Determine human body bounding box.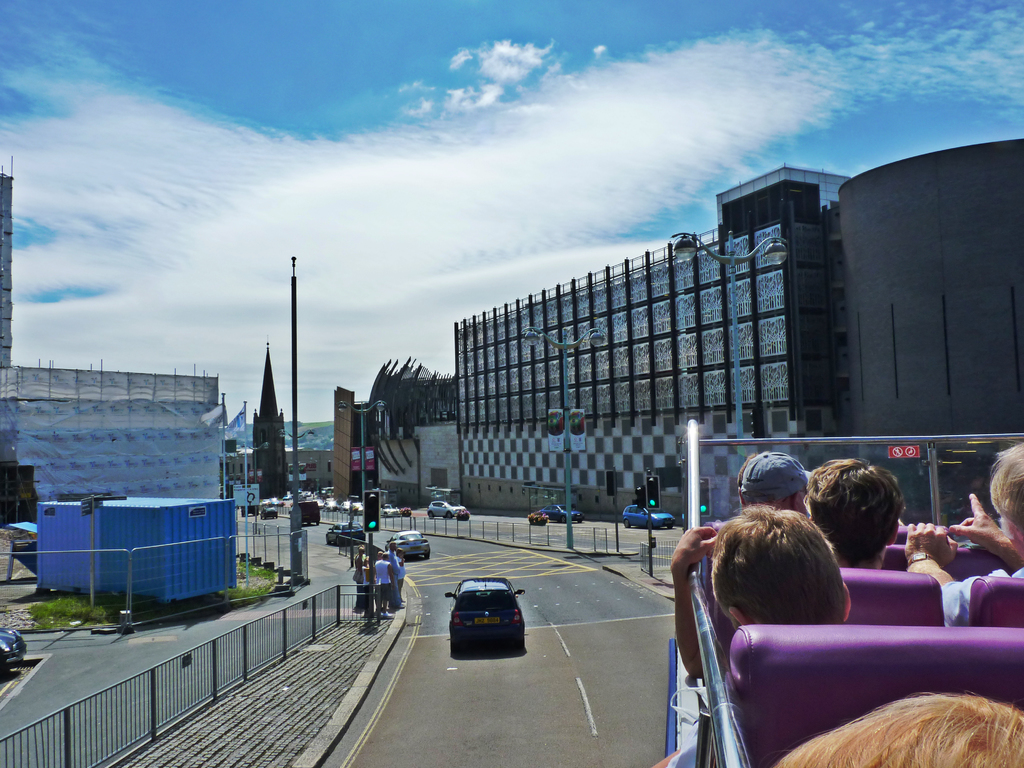
Determined: (x1=733, y1=446, x2=813, y2=514).
